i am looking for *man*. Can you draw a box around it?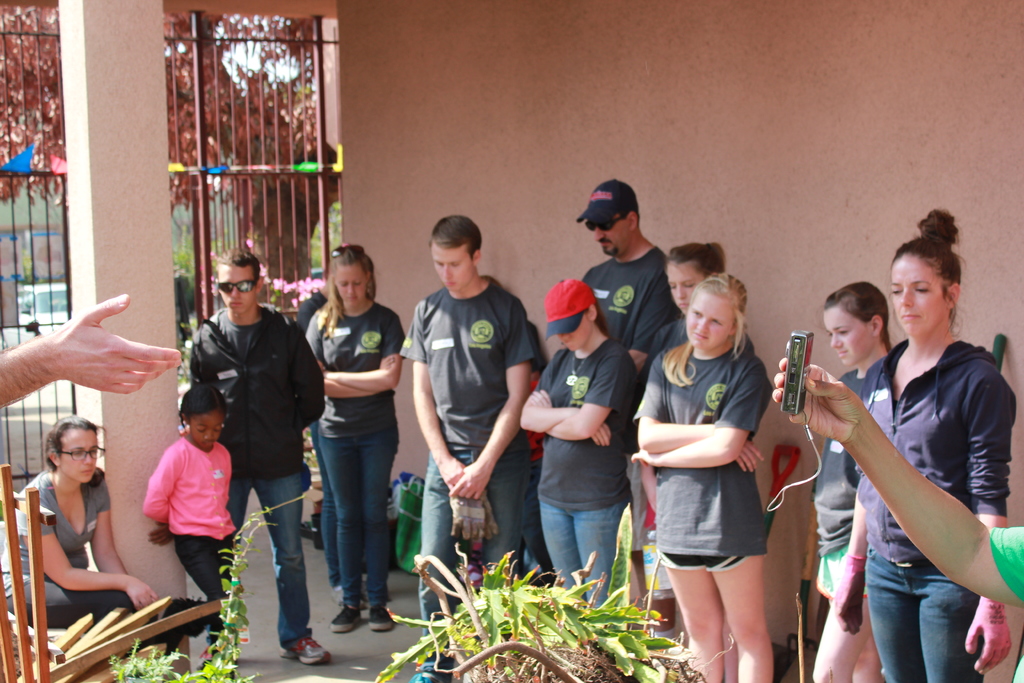
Sure, the bounding box is {"x1": 583, "y1": 181, "x2": 683, "y2": 613}.
